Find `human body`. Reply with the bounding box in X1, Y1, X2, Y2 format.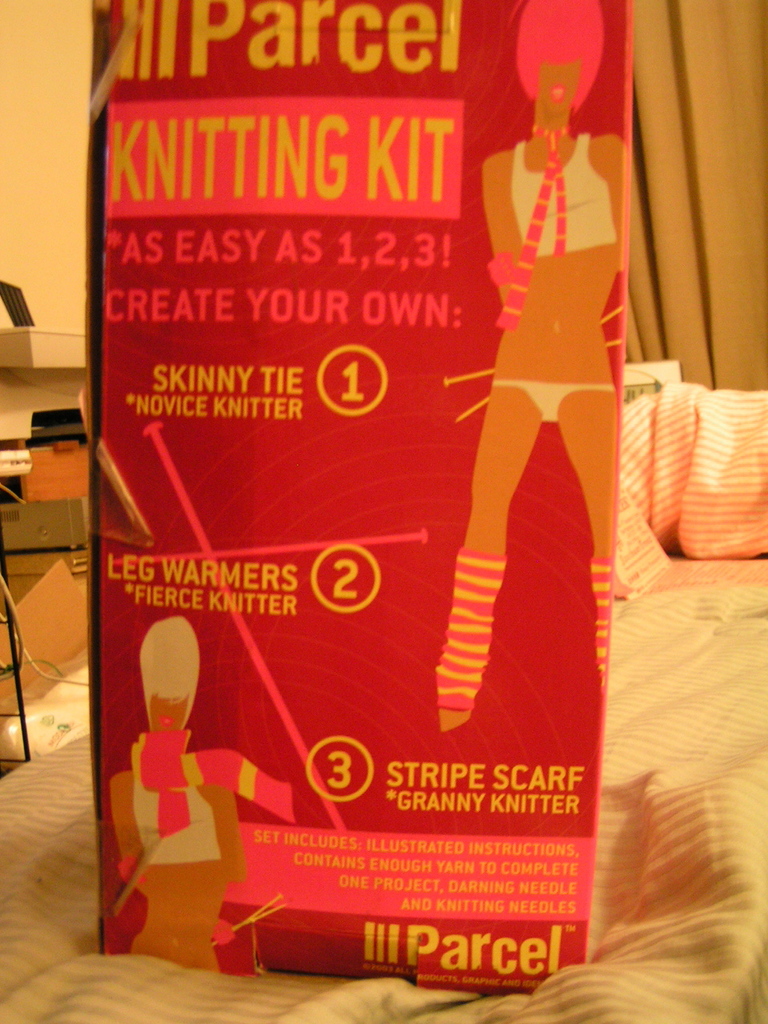
445, 16, 634, 874.
